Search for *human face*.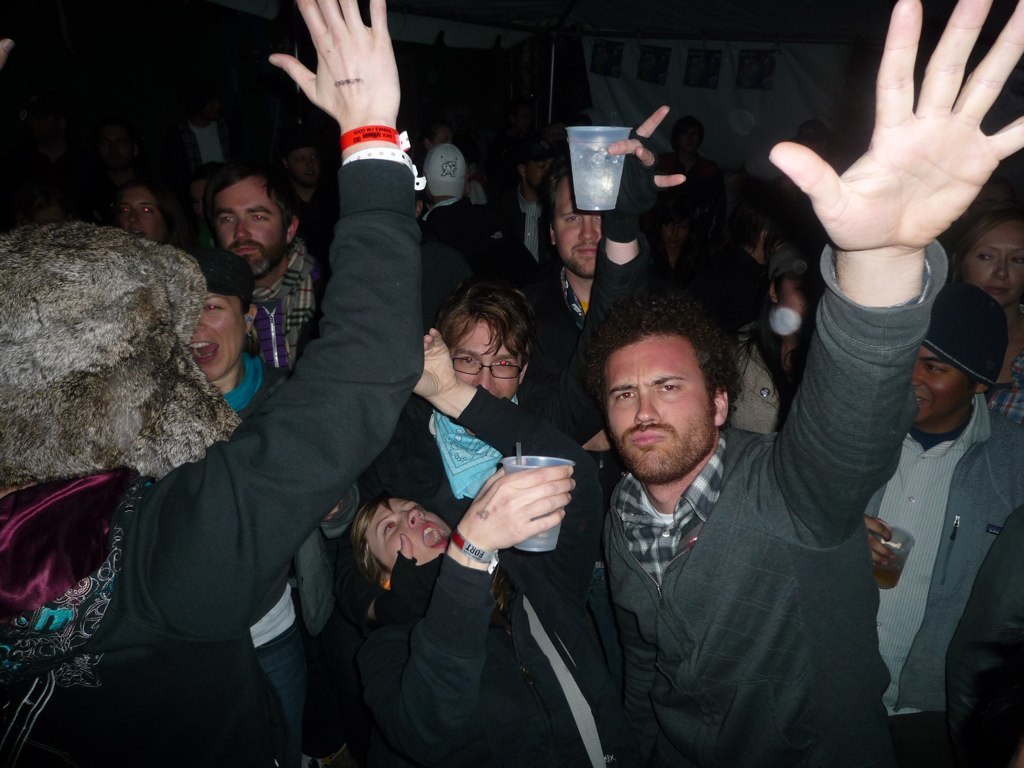
Found at rect(371, 501, 464, 560).
